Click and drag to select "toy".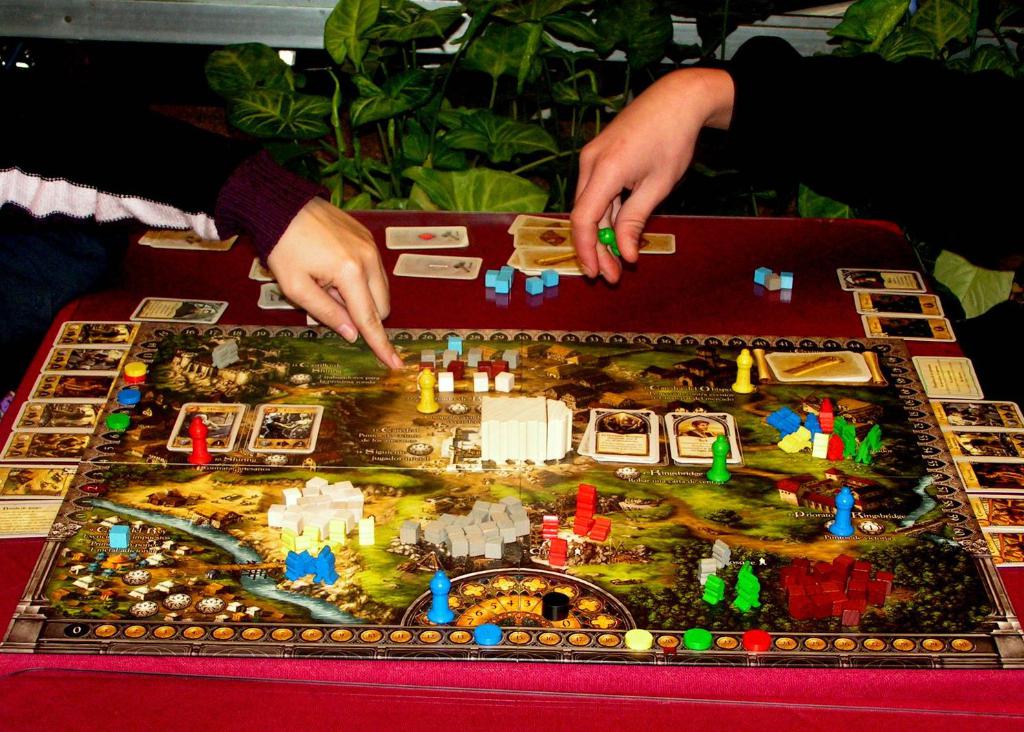
Selection: detection(570, 485, 599, 530).
